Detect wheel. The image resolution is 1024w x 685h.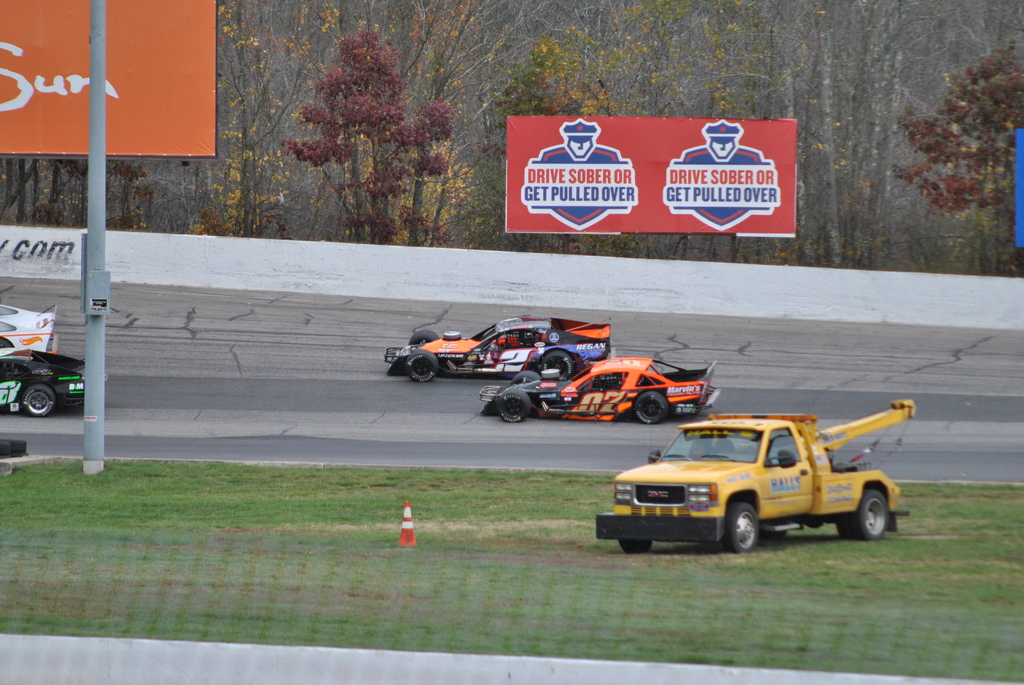
[left=541, top=348, right=574, bottom=377].
